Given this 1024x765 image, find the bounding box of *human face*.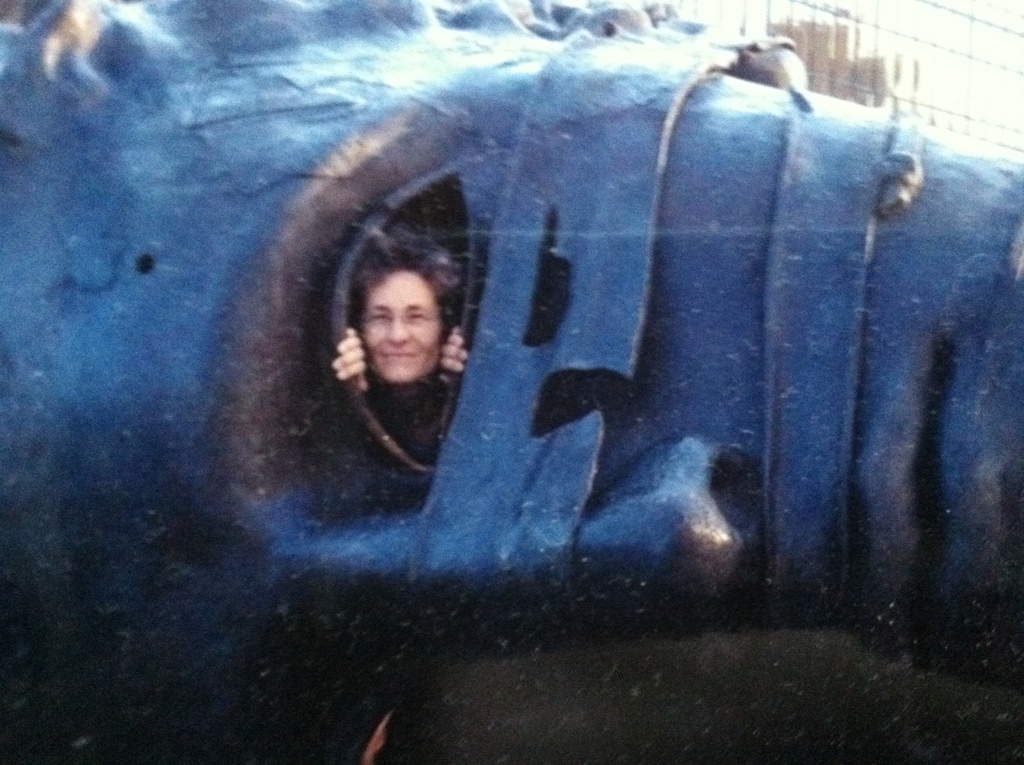
bbox=[364, 272, 447, 388].
